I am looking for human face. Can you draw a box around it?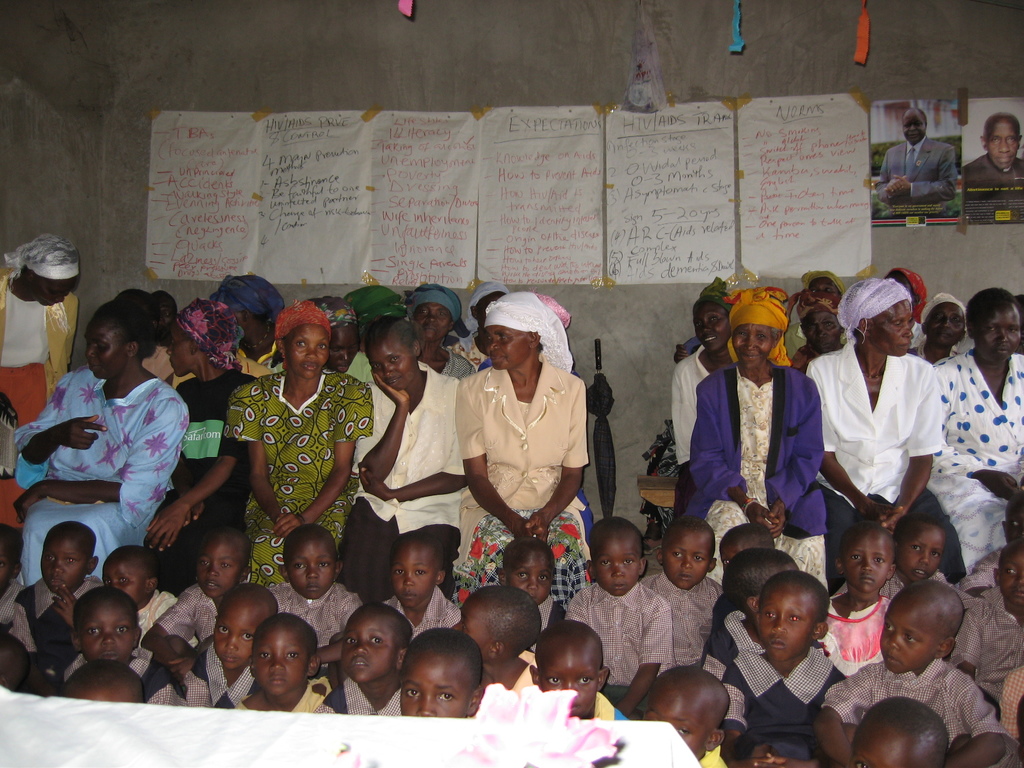
Sure, the bounding box is {"left": 996, "top": 552, "right": 1022, "bottom": 604}.
